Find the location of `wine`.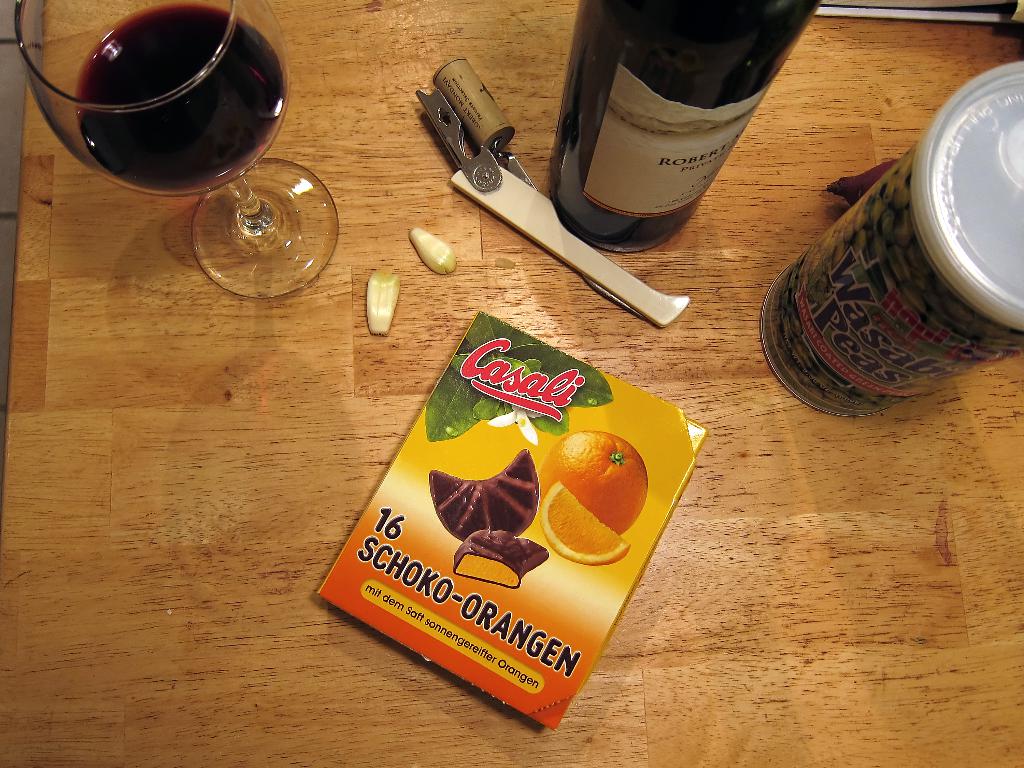
Location: crop(548, 0, 822, 252).
